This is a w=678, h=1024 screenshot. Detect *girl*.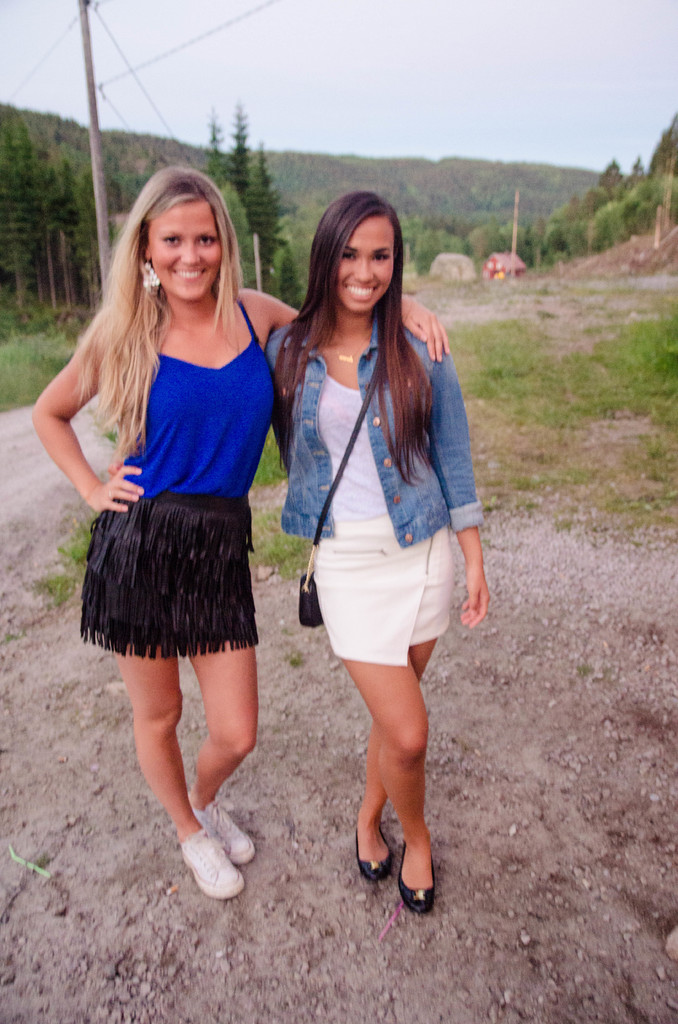
bbox(31, 169, 449, 902).
